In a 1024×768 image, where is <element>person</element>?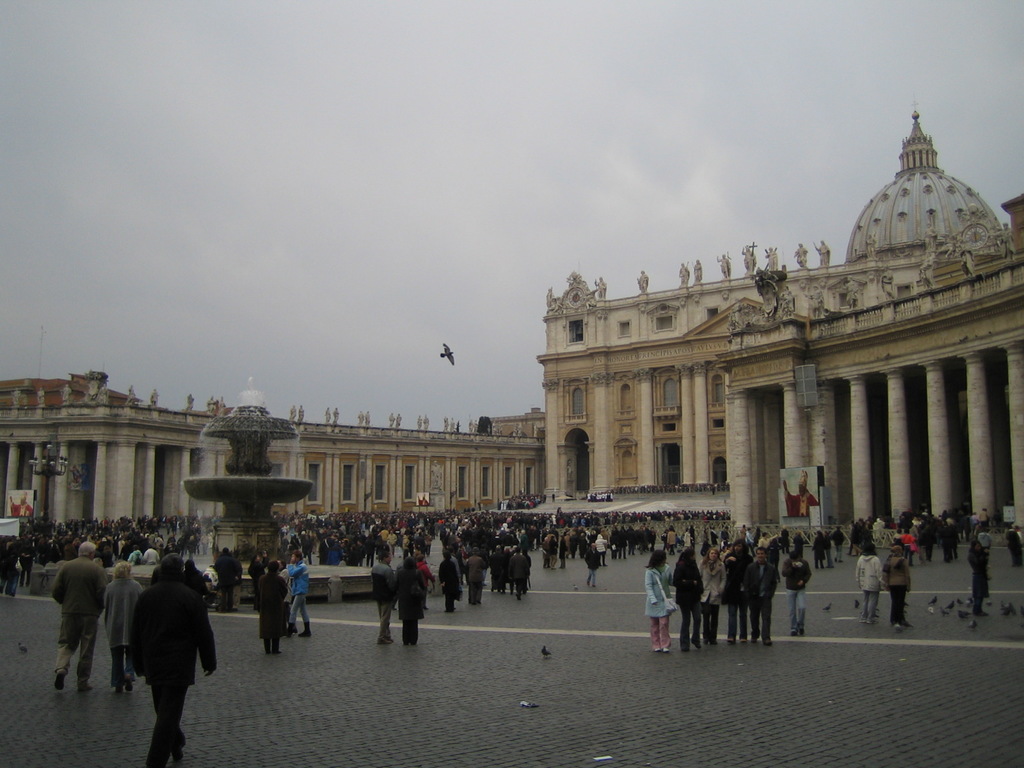
Rect(124, 384, 139, 408).
